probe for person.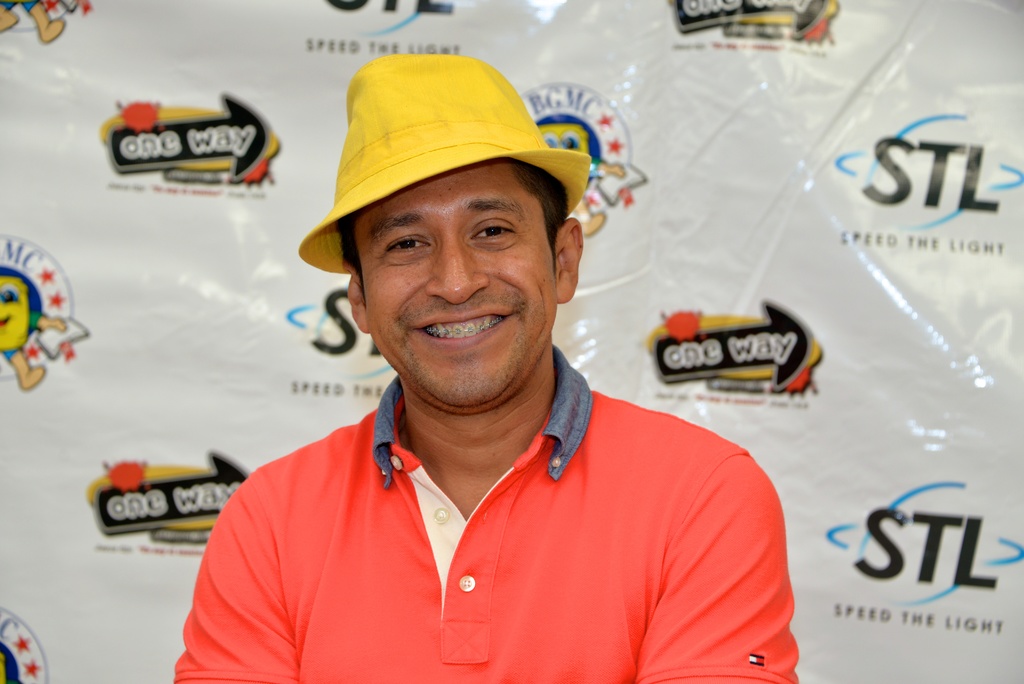
Probe result: locate(180, 61, 794, 675).
